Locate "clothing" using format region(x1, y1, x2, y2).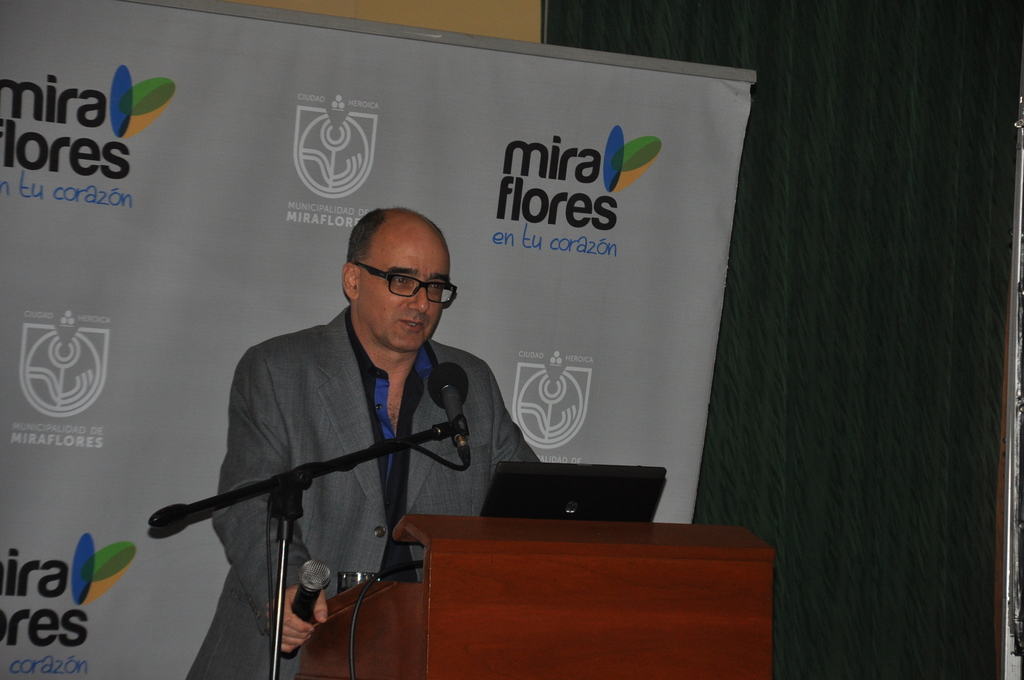
region(175, 255, 513, 648).
